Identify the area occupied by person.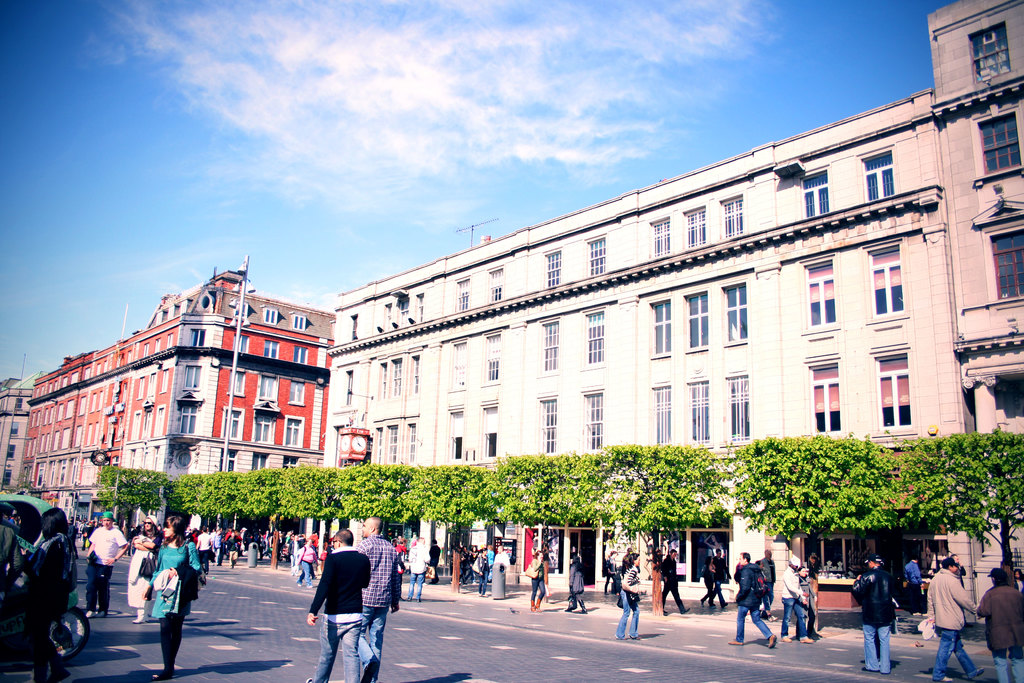
Area: 854,550,894,672.
